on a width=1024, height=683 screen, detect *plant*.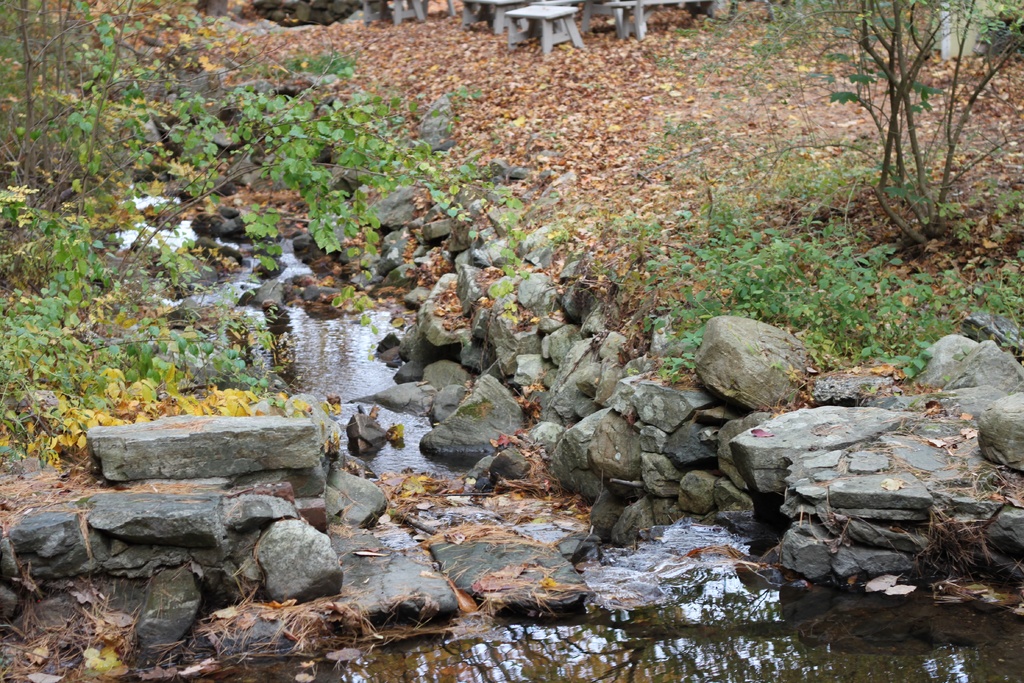
<region>639, 219, 1023, 386</region>.
